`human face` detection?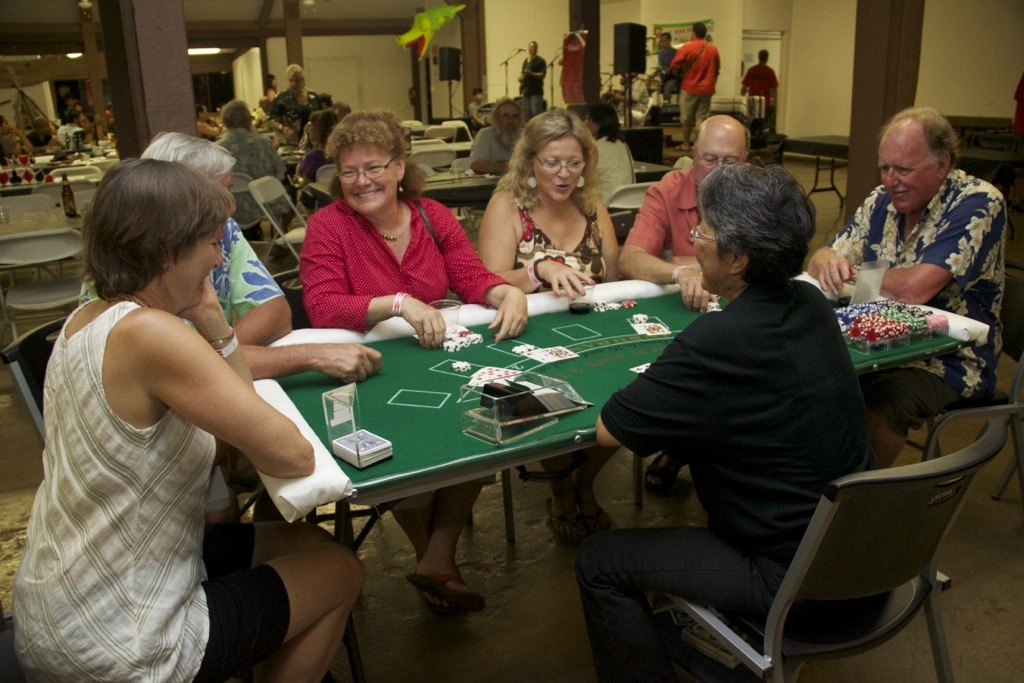
<region>535, 135, 579, 206</region>
